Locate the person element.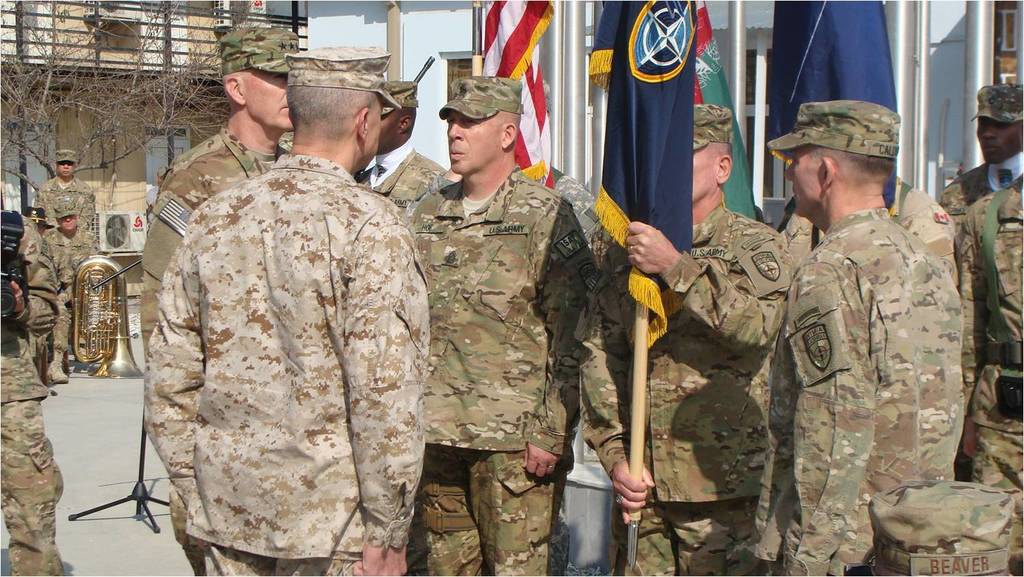
Element bbox: {"left": 409, "top": 78, "right": 598, "bottom": 576}.
